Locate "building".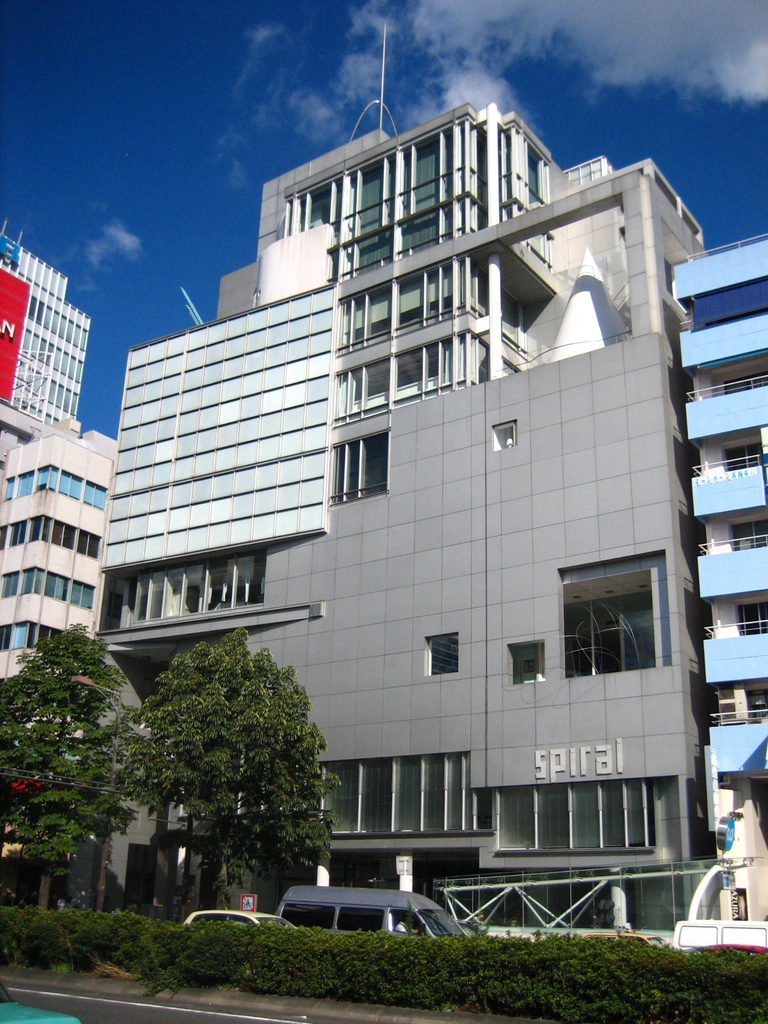
Bounding box: locate(3, 412, 108, 713).
